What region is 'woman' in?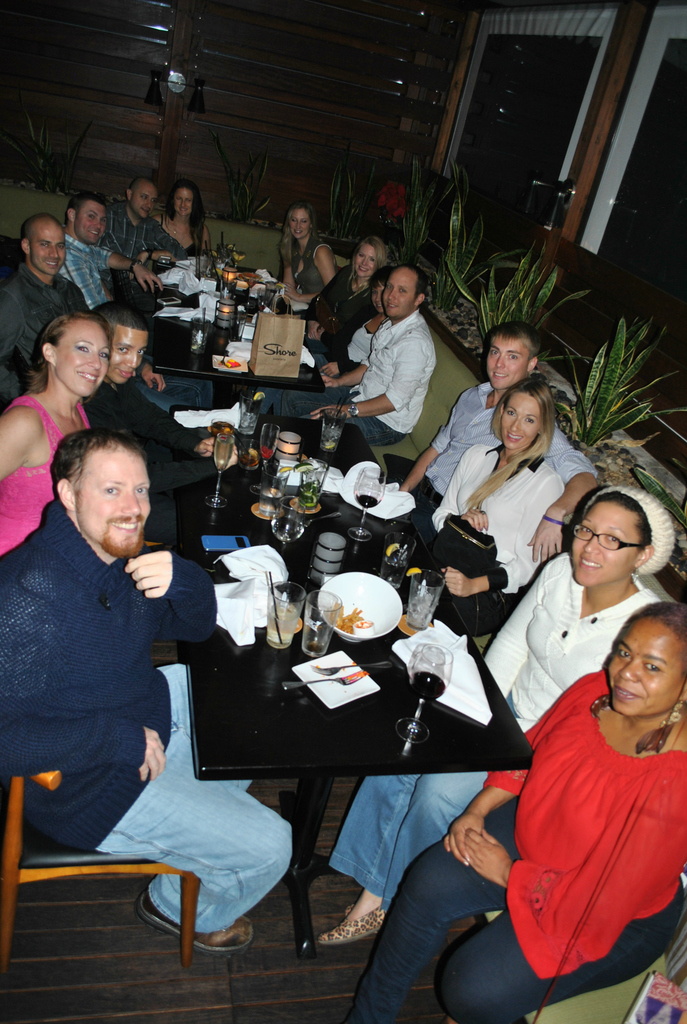
box(157, 176, 213, 253).
